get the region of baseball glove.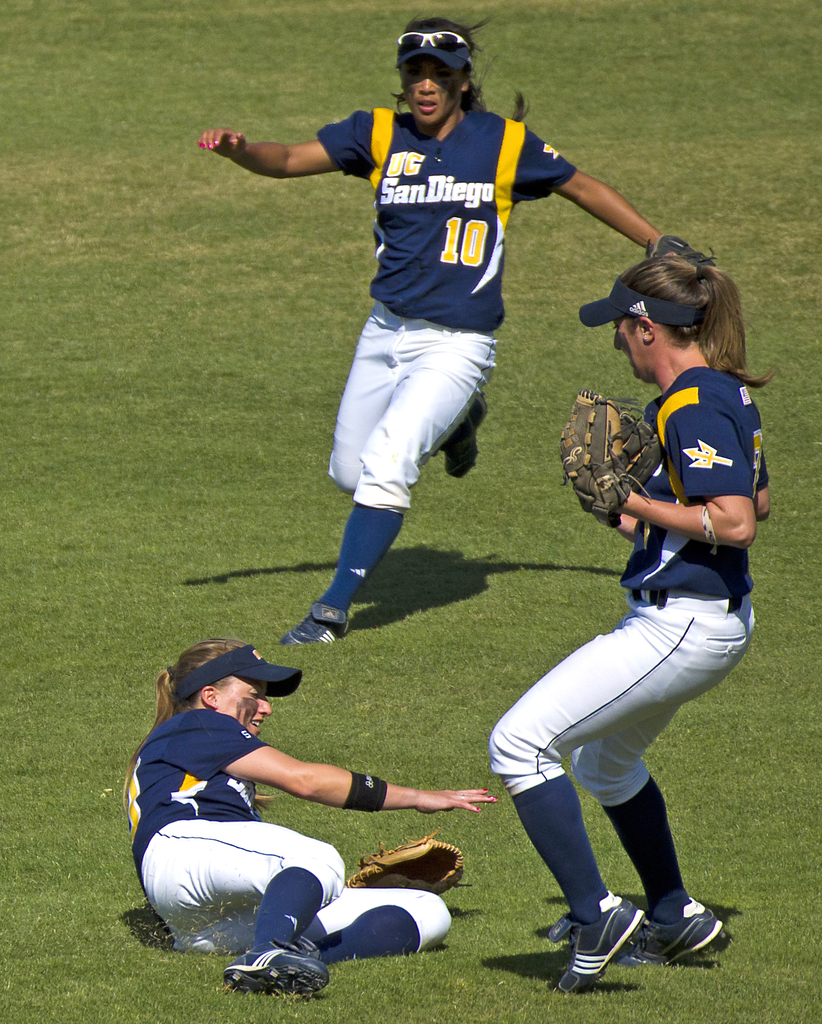
339 825 479 893.
